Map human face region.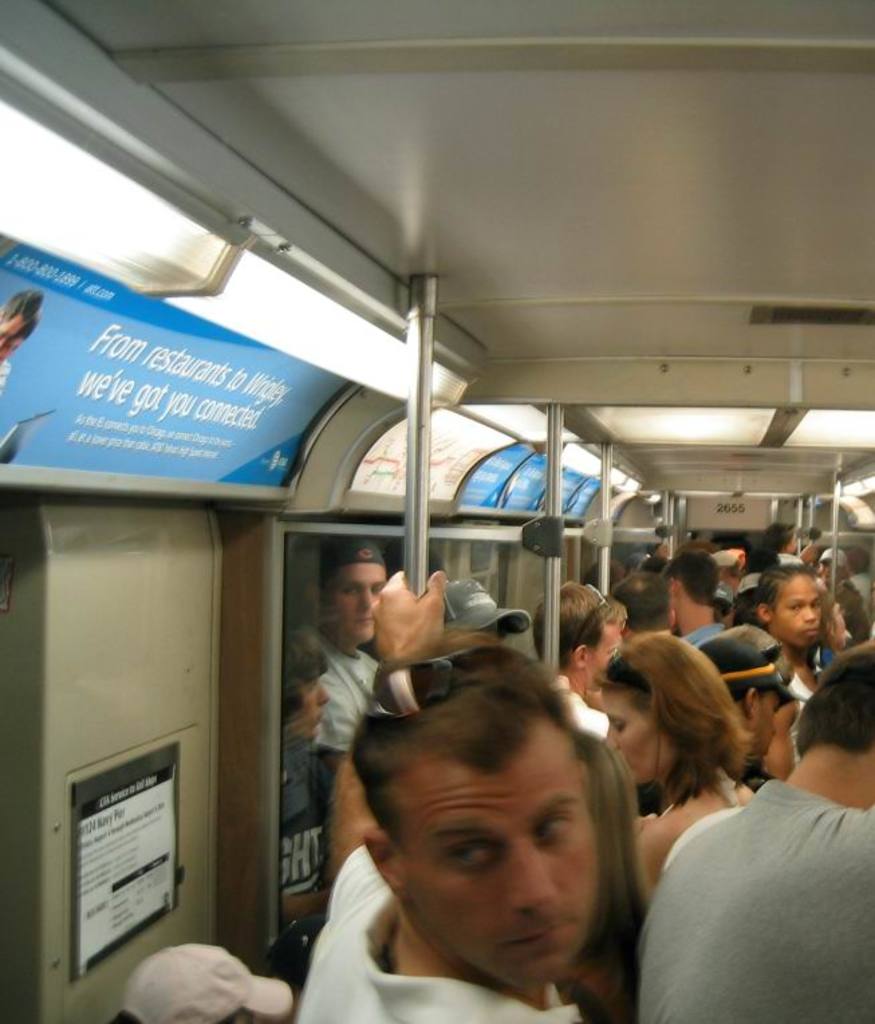
Mapped to bbox=[592, 623, 628, 661].
